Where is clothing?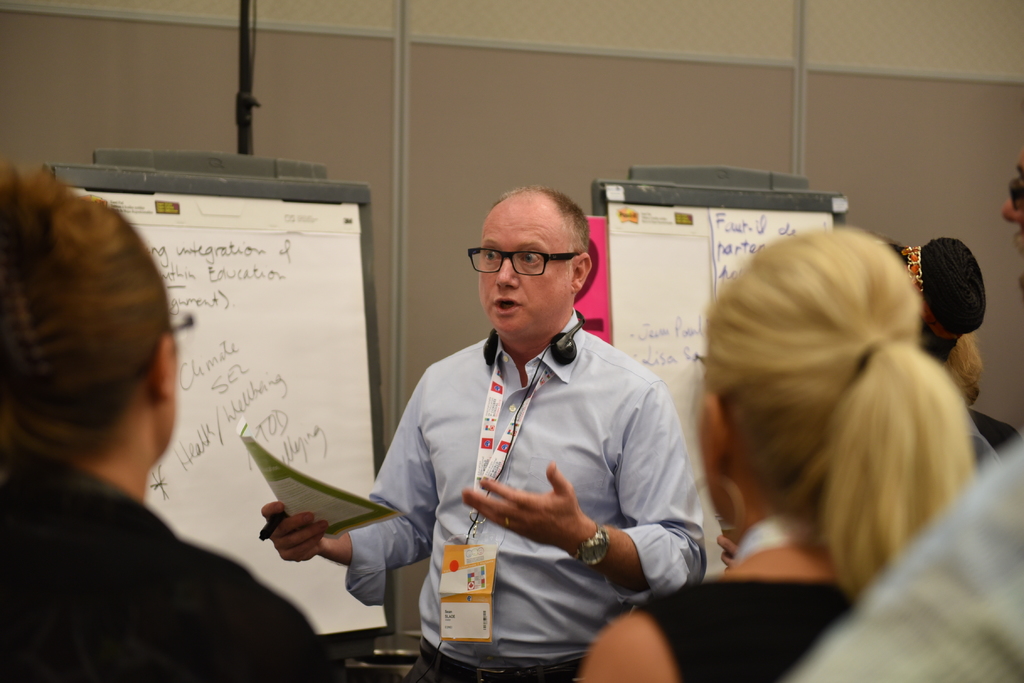
978/404/1012/450.
